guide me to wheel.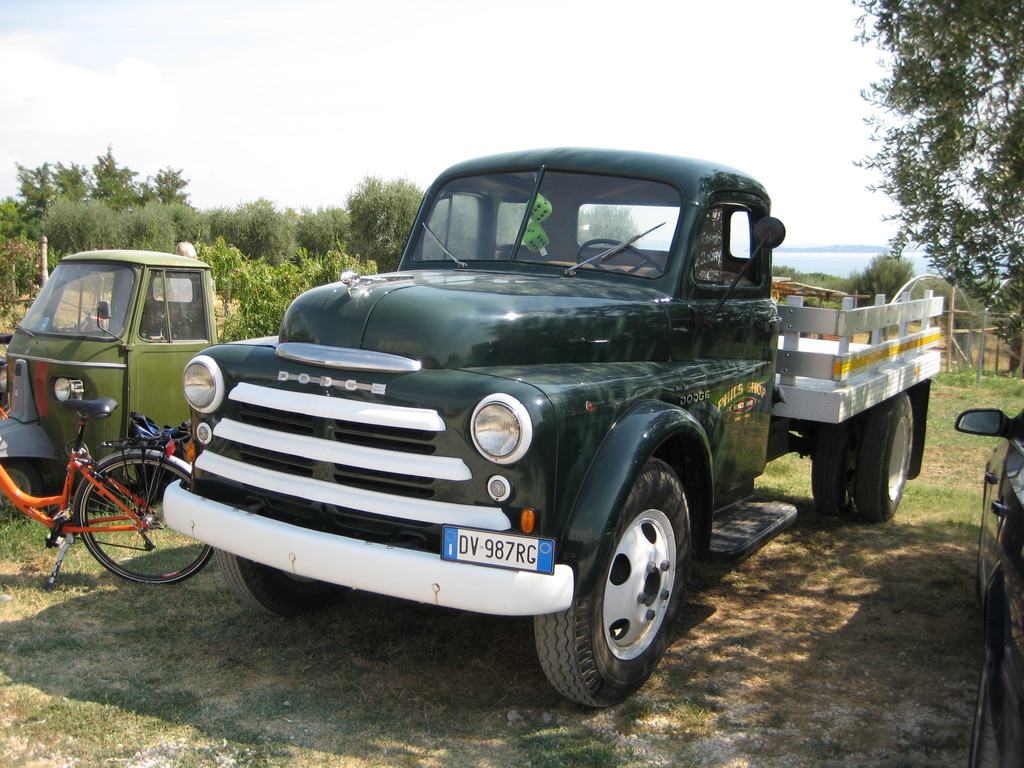
Guidance: x1=0 y1=459 x2=40 y2=511.
